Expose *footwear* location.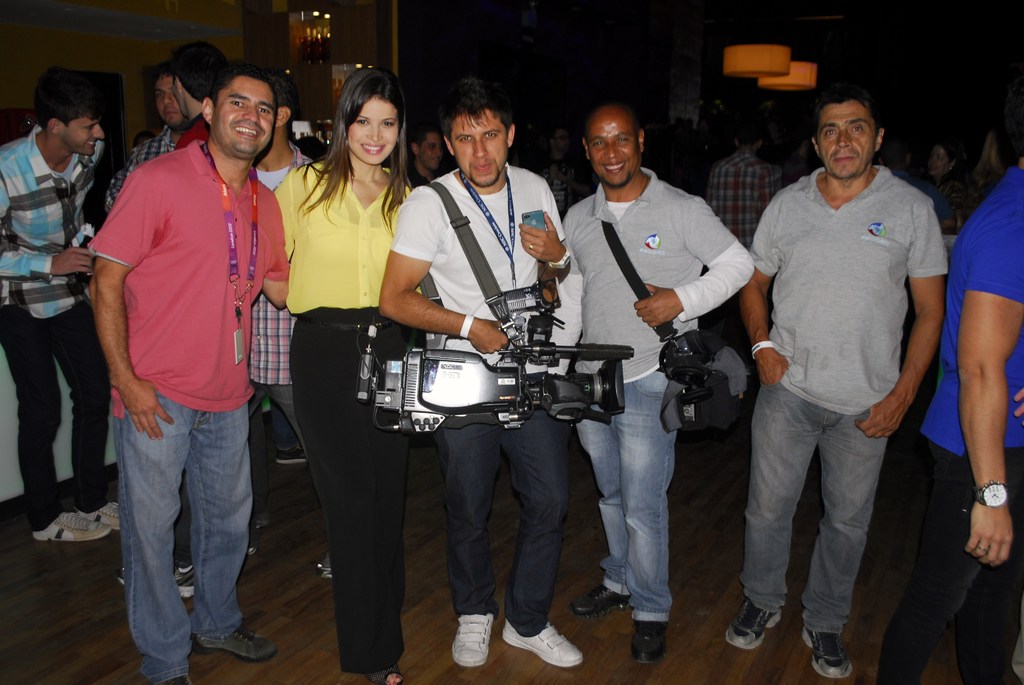
Exposed at [248, 513, 270, 553].
